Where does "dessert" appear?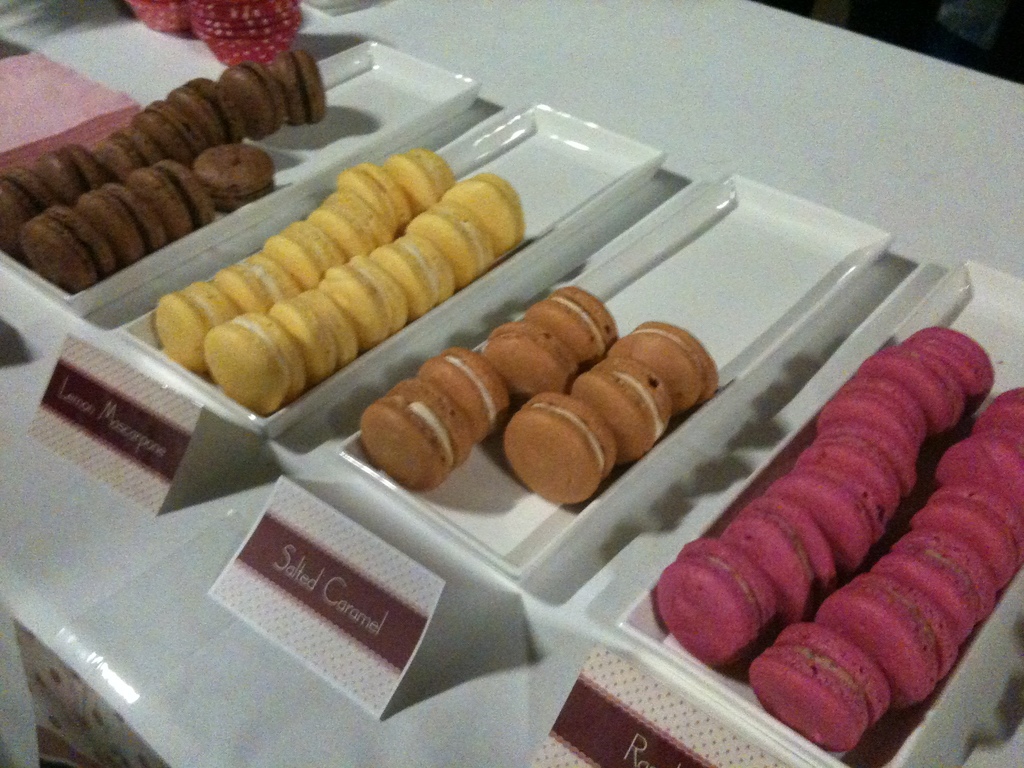
Appears at rect(890, 518, 991, 648).
